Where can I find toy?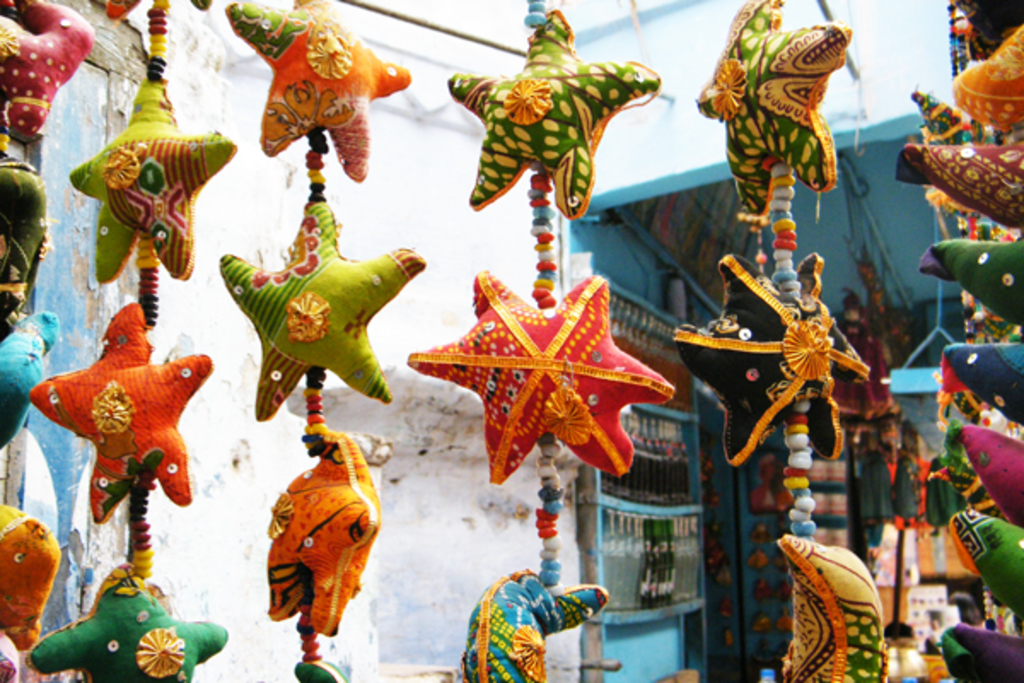
You can find it at {"x1": 67, "y1": 60, "x2": 244, "y2": 290}.
